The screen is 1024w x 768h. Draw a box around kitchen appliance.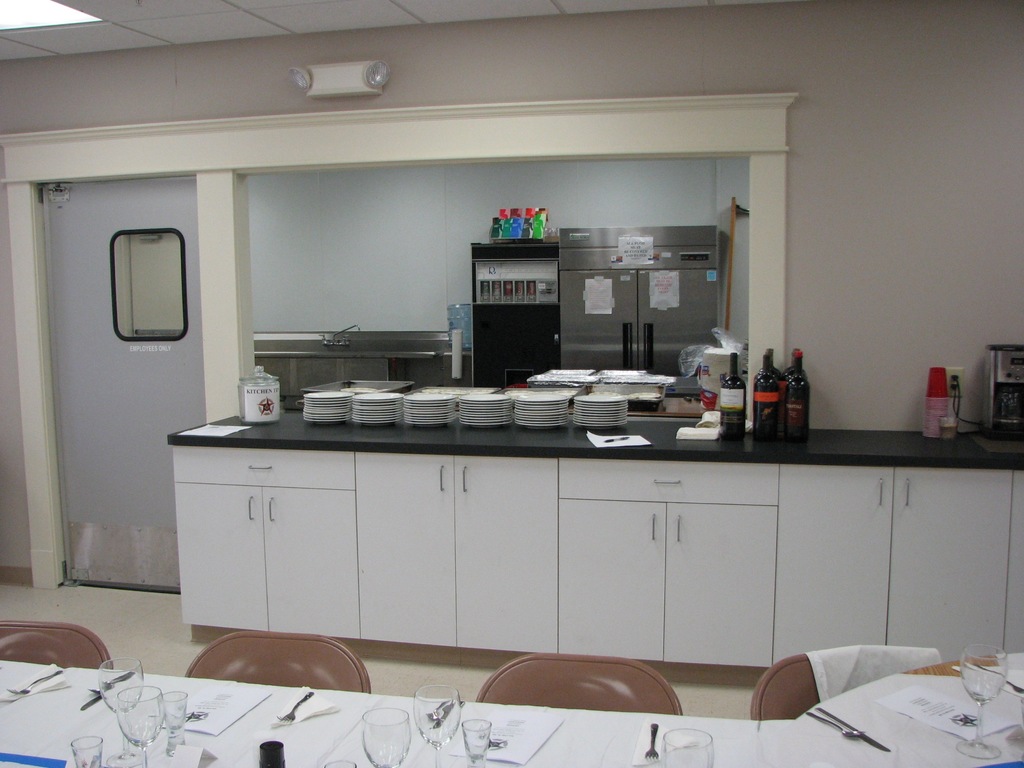
<region>515, 392, 568, 435</region>.
